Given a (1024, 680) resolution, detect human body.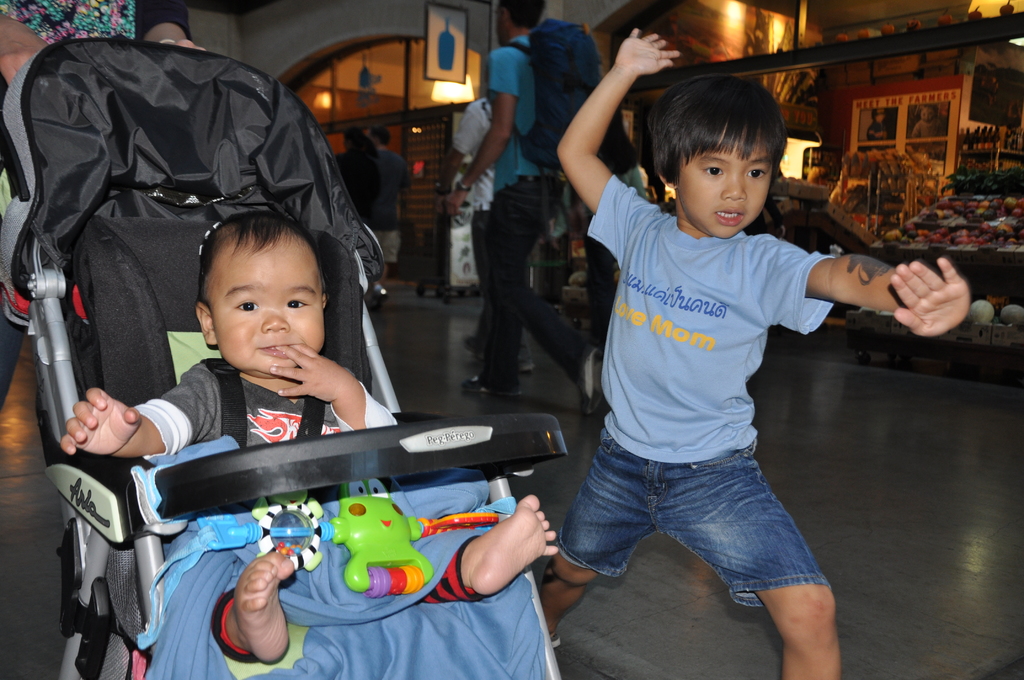
bbox(449, 95, 554, 359).
